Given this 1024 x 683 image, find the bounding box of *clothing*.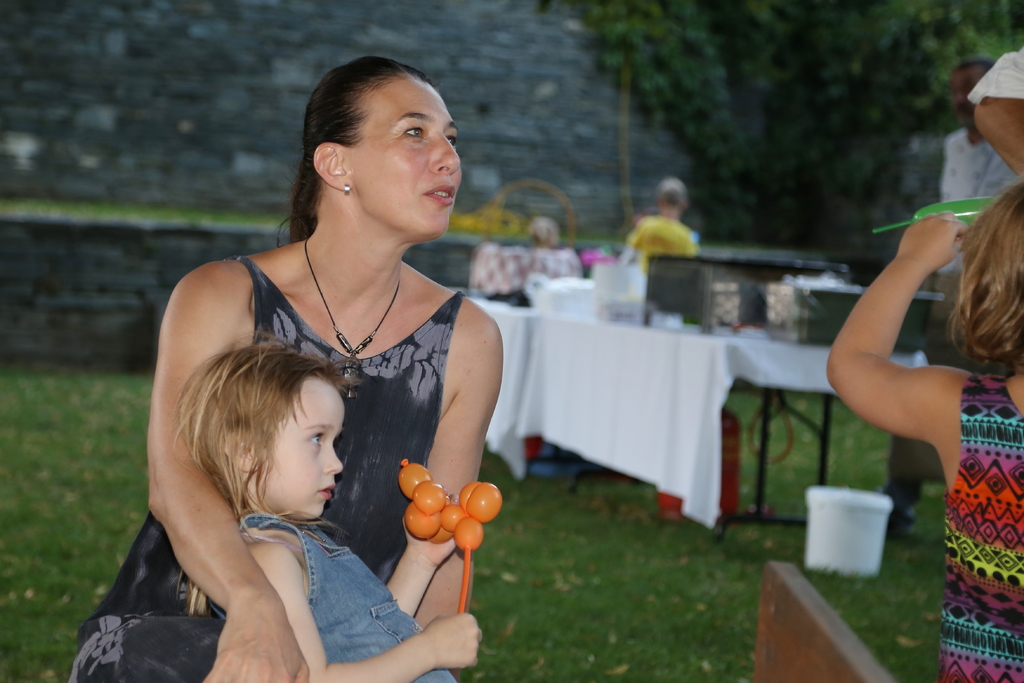
l=913, t=121, r=1014, b=515.
